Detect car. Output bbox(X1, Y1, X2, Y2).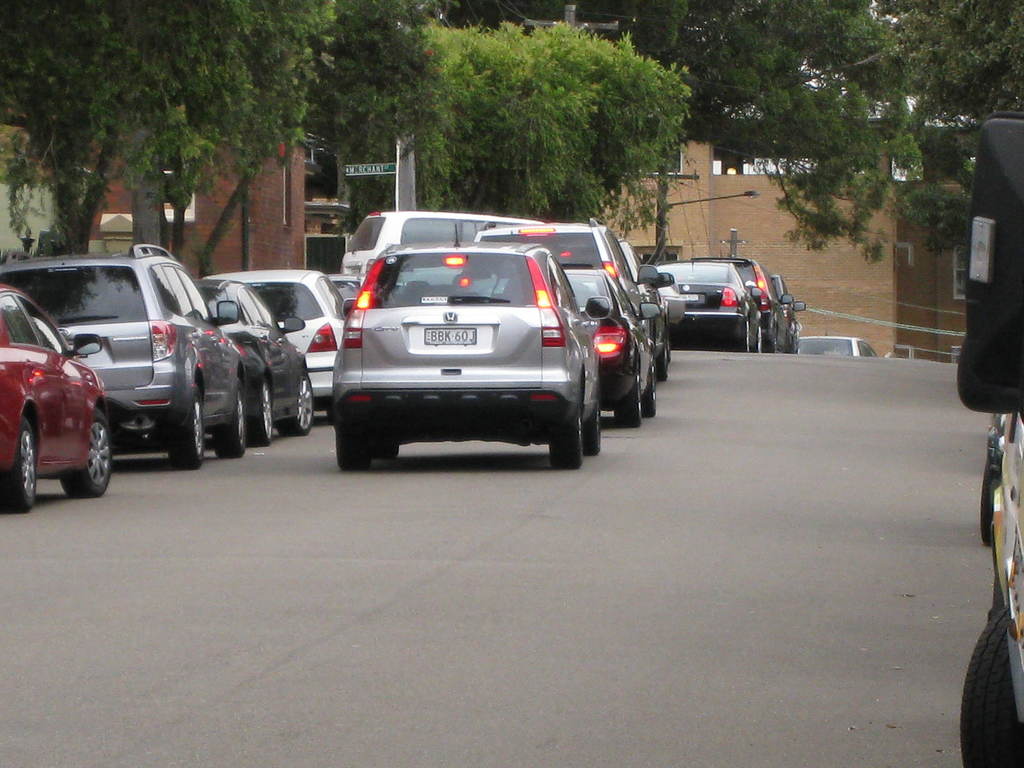
bbox(959, 118, 1023, 767).
